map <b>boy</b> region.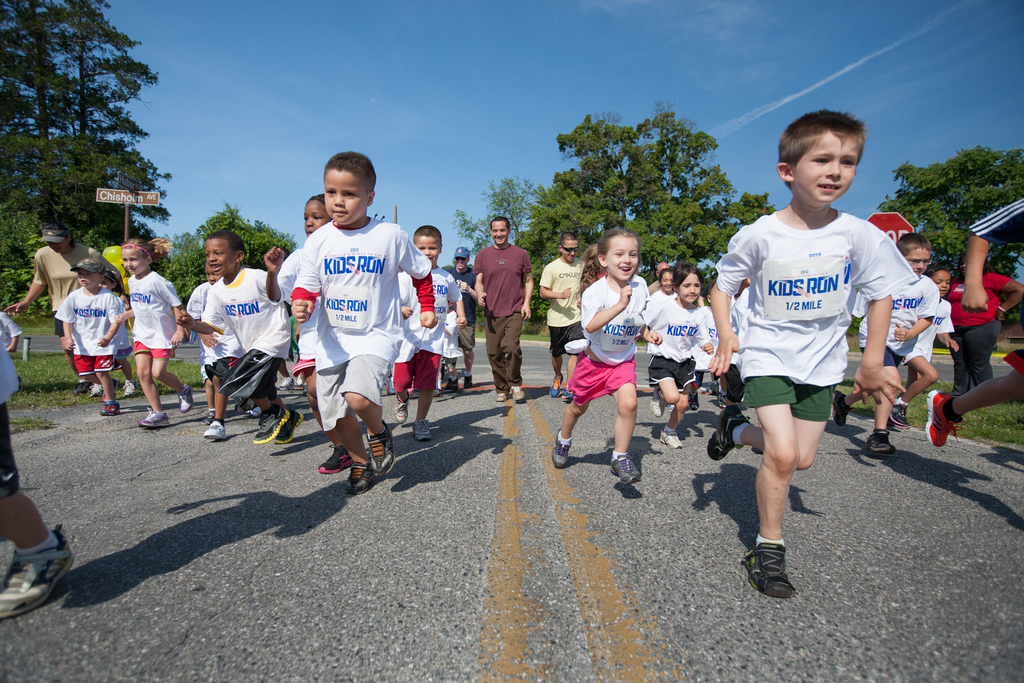
Mapped to bbox=[918, 193, 1023, 450].
